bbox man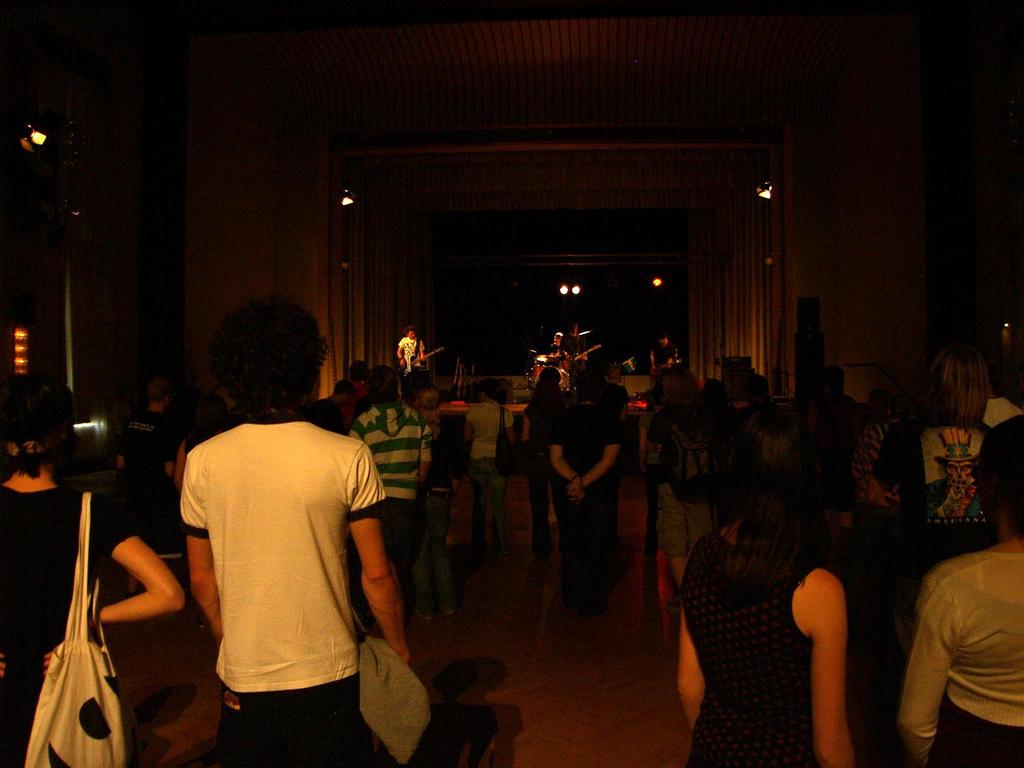
x1=345 y1=360 x2=370 y2=426
